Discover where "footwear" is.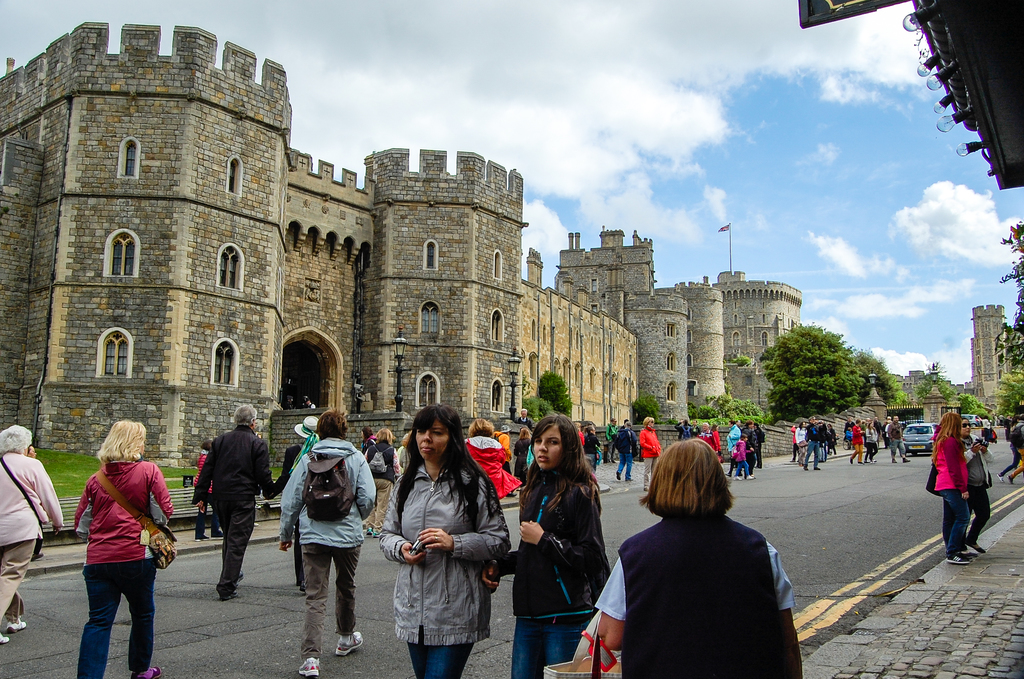
Discovered at (616,470,621,479).
